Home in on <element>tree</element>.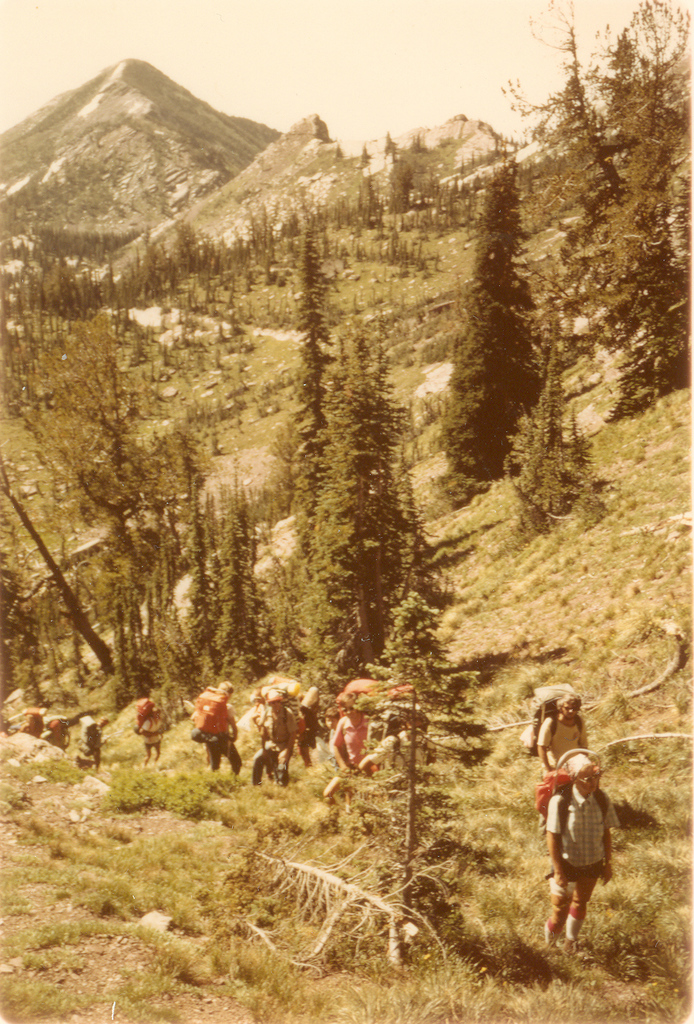
Homed in at pyautogui.locateOnScreen(187, 491, 218, 635).
